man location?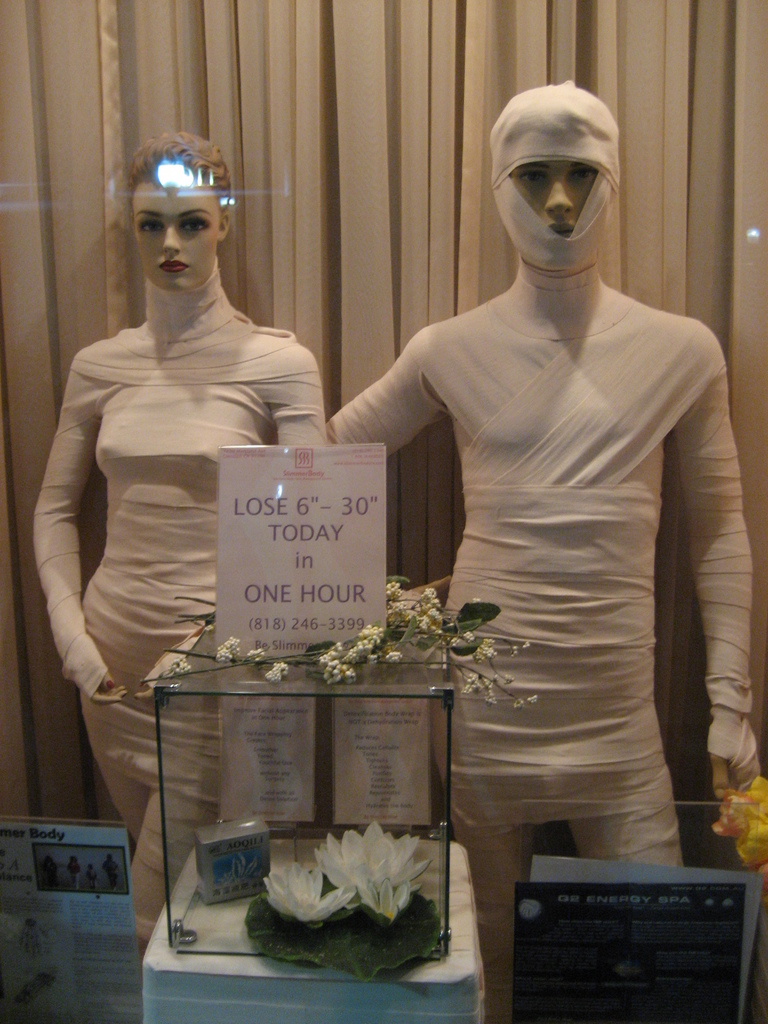
[x1=27, y1=132, x2=339, y2=966]
